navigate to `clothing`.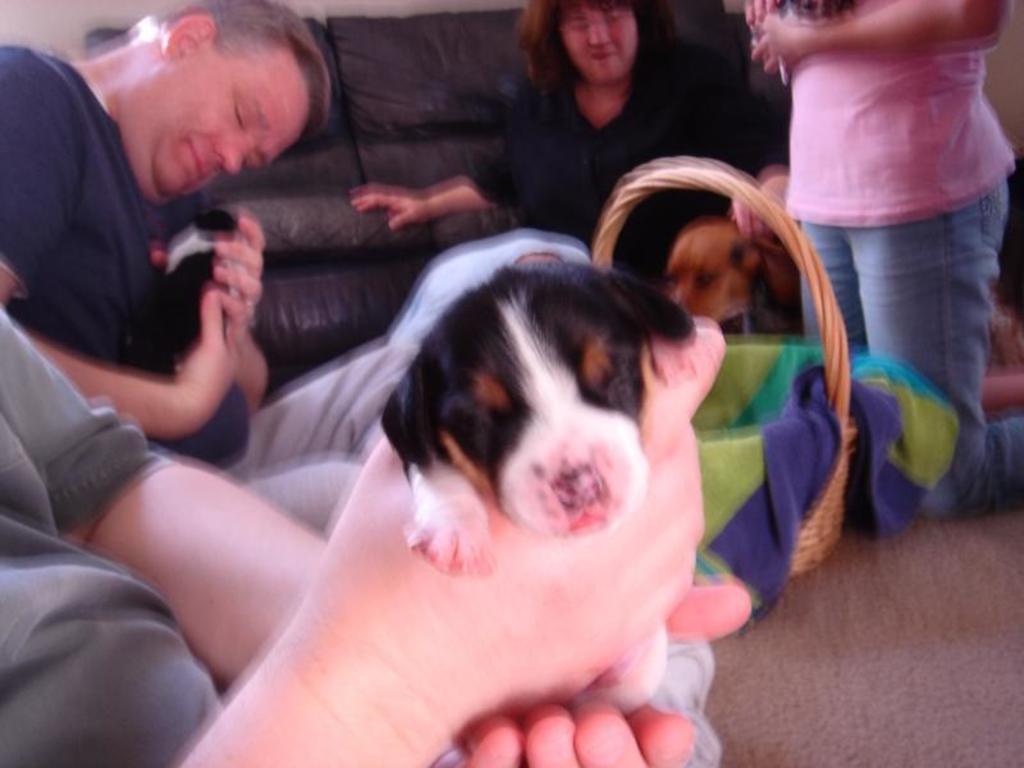
Navigation target: 29 47 244 461.
